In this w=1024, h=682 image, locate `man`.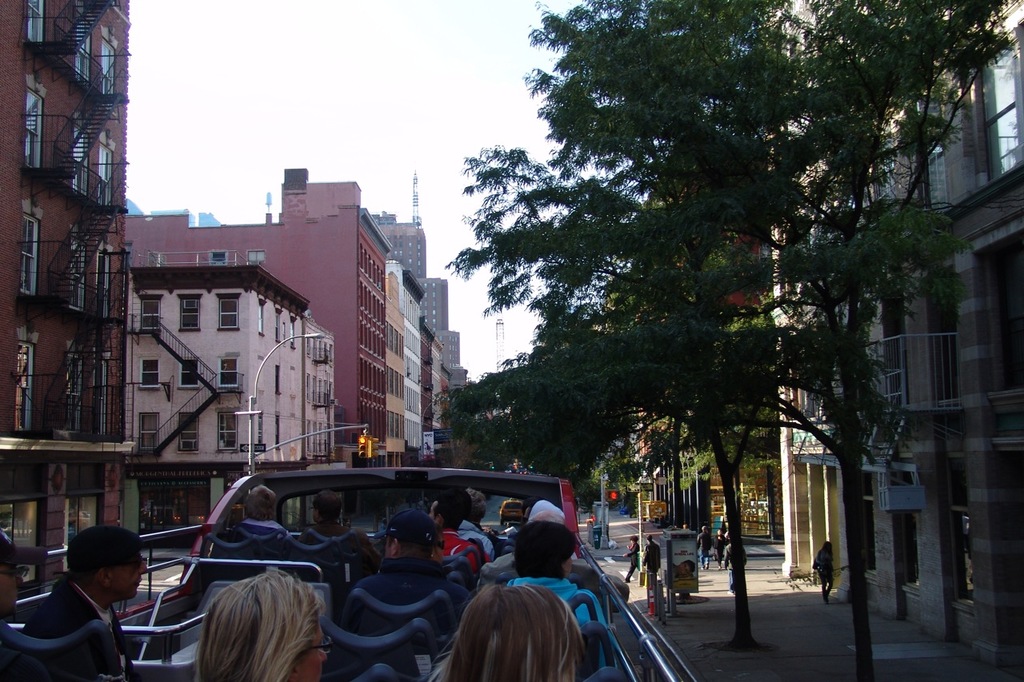
Bounding box: left=10, top=534, right=166, bottom=672.
